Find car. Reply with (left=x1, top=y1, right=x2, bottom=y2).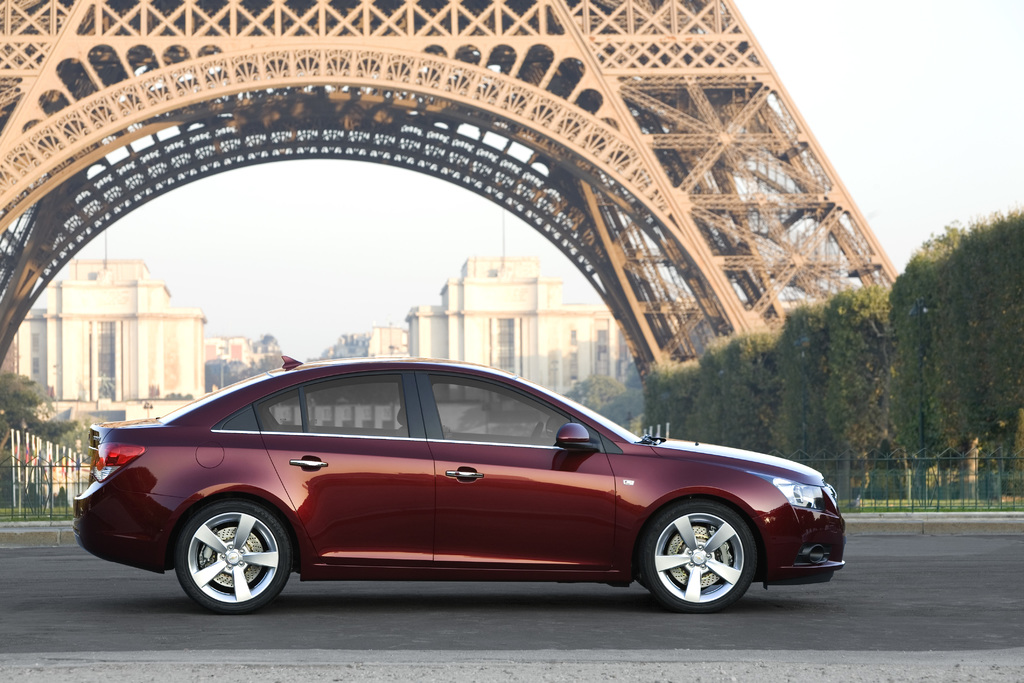
(left=74, top=355, right=848, bottom=615).
